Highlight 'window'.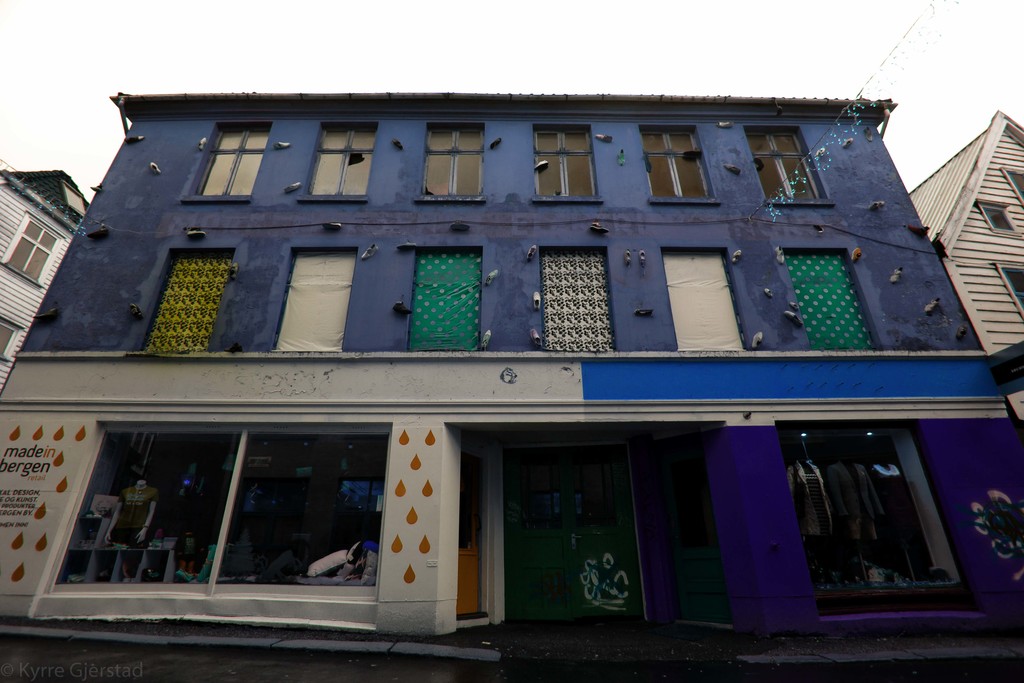
Highlighted region: 302 123 378 199.
